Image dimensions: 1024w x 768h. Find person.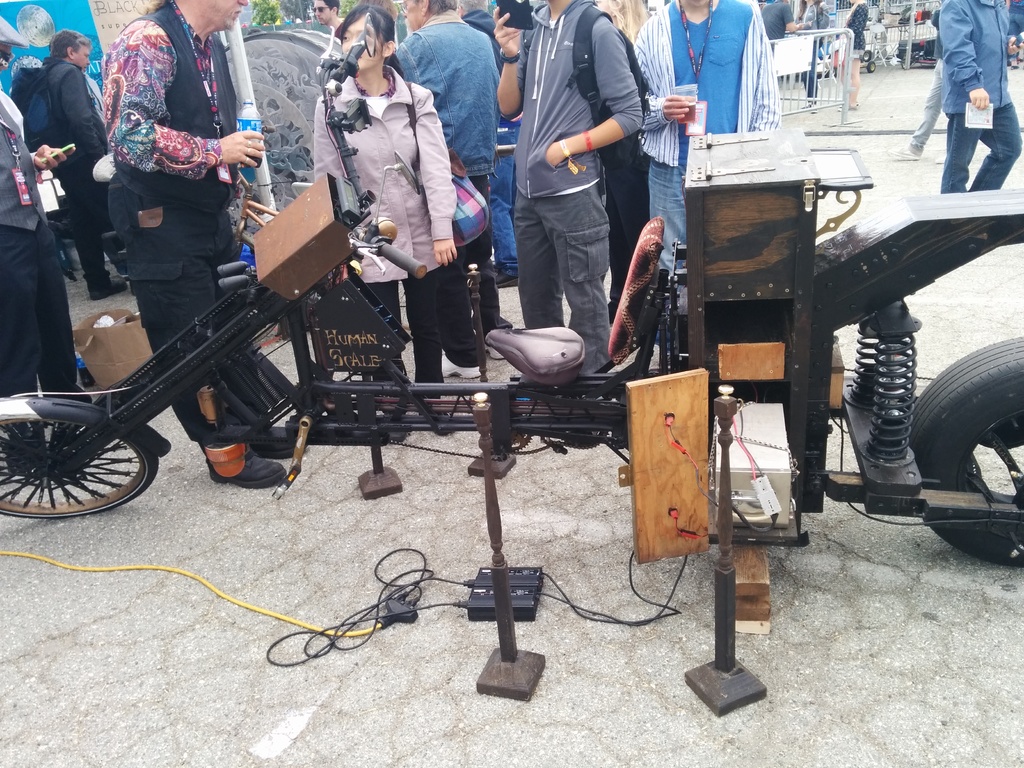
pyautogui.locateOnScreen(762, 0, 813, 40).
